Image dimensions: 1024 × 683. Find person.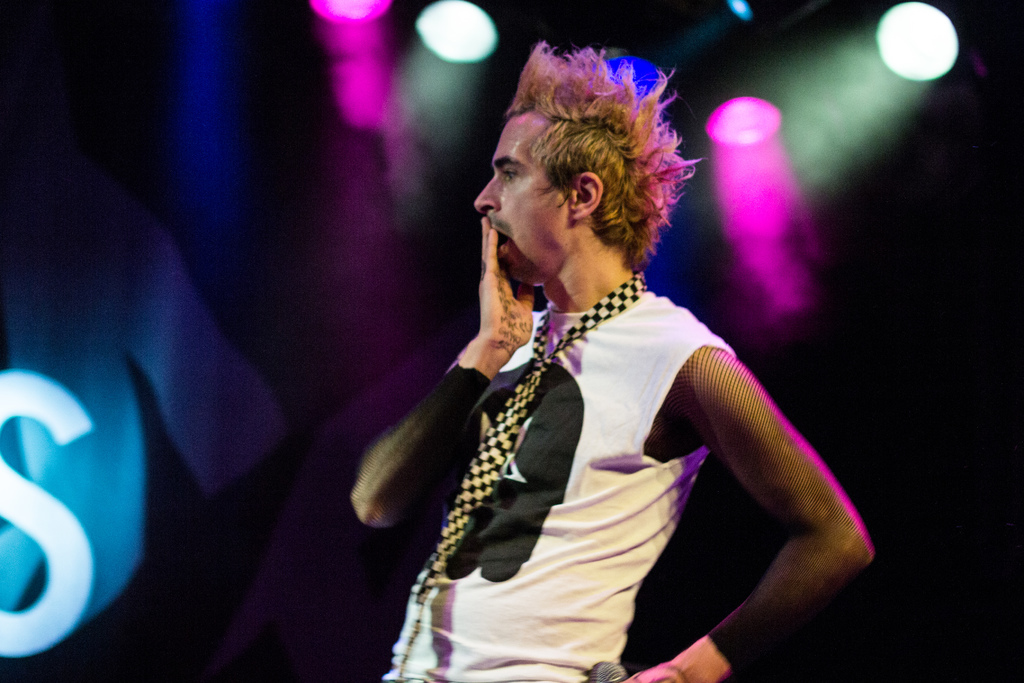
select_region(326, 52, 861, 666).
